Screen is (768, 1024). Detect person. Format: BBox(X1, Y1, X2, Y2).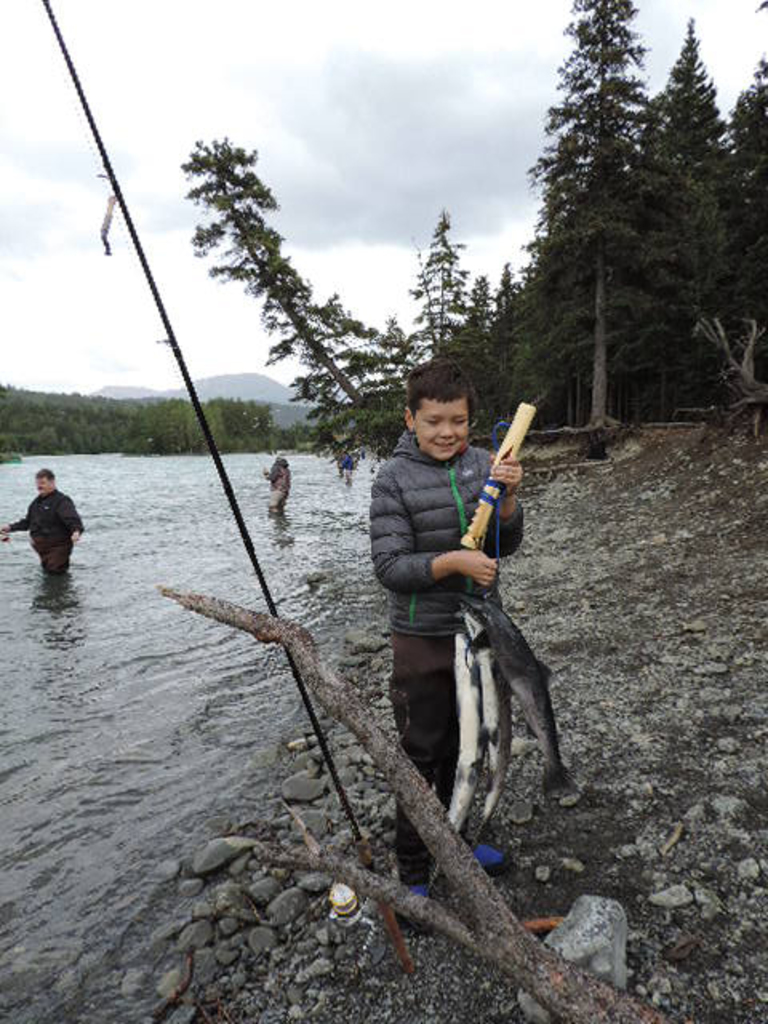
BBox(258, 450, 288, 518).
